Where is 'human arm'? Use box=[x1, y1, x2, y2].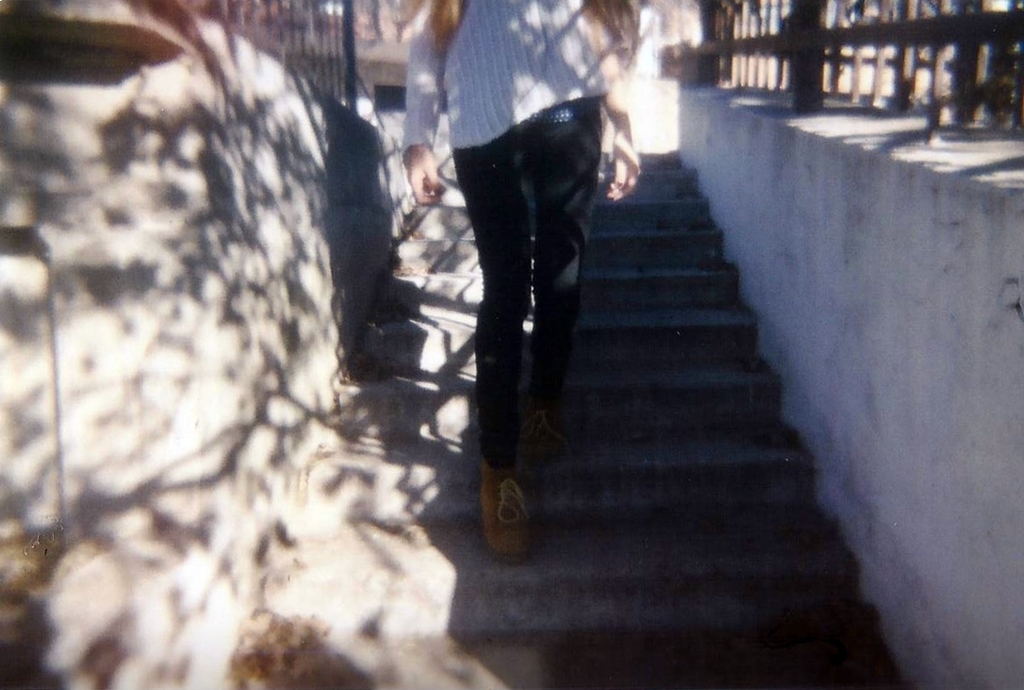
box=[395, 0, 467, 205].
